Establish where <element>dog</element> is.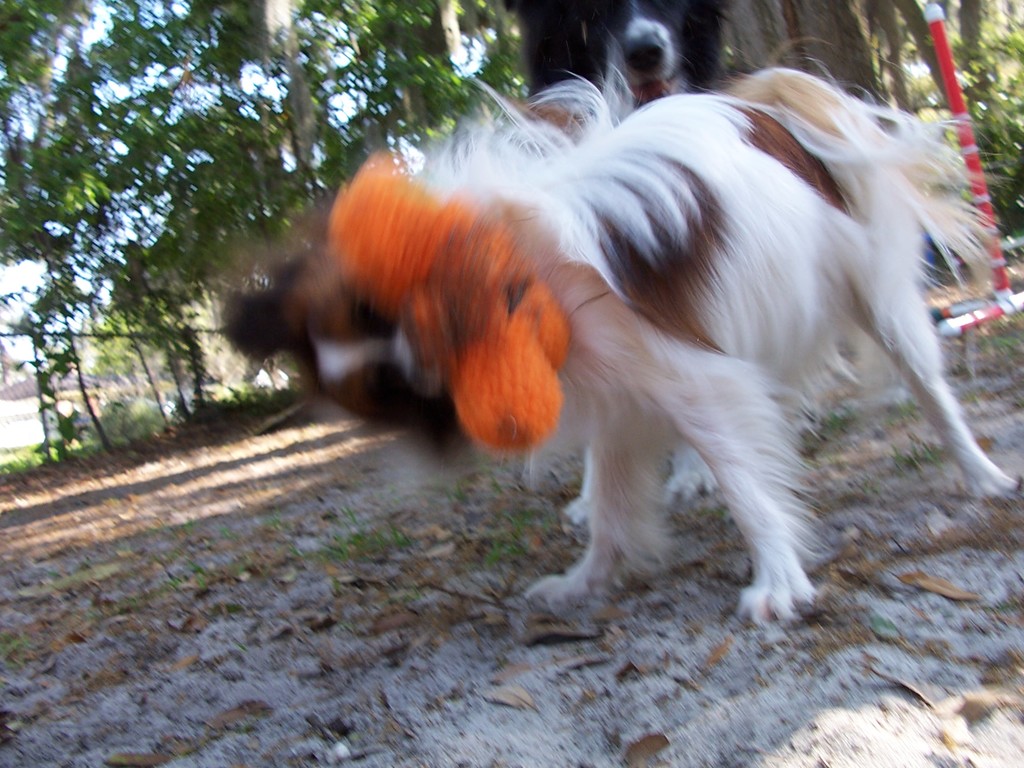
Established at {"left": 499, "top": 0, "right": 730, "bottom": 113}.
